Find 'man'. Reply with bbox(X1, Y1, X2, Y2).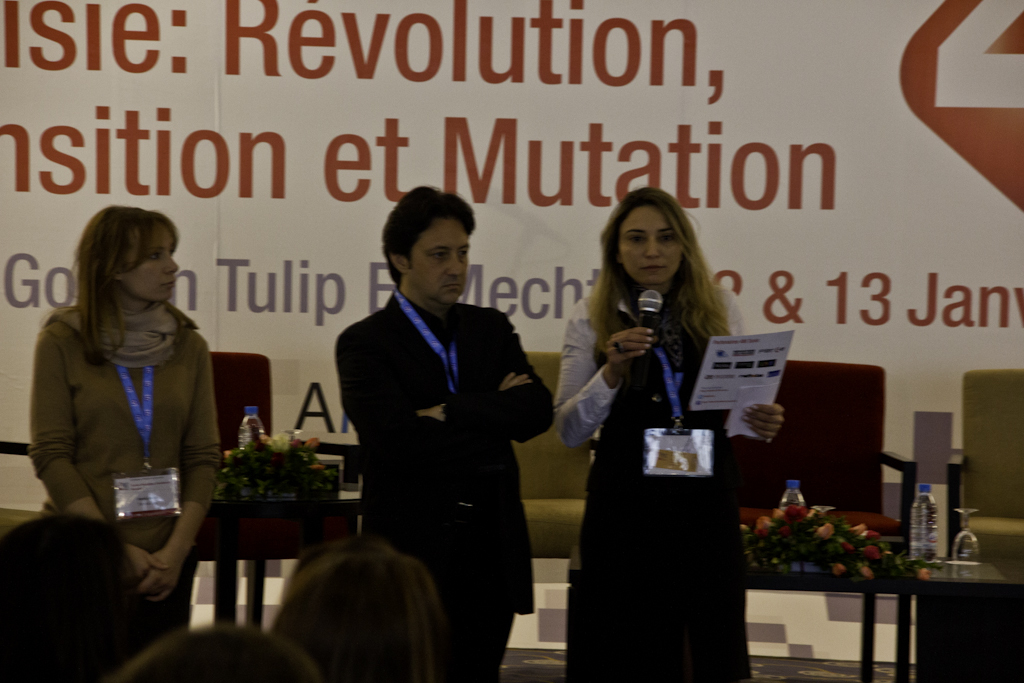
bbox(334, 181, 562, 682).
